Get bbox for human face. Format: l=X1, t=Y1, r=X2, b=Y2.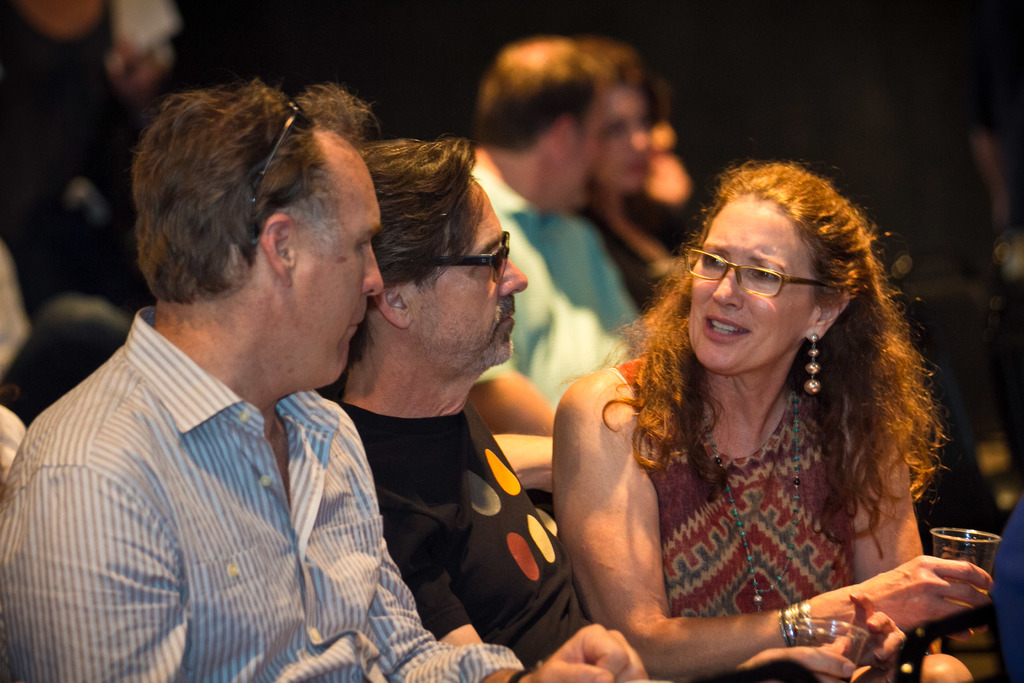
l=414, t=178, r=529, b=370.
